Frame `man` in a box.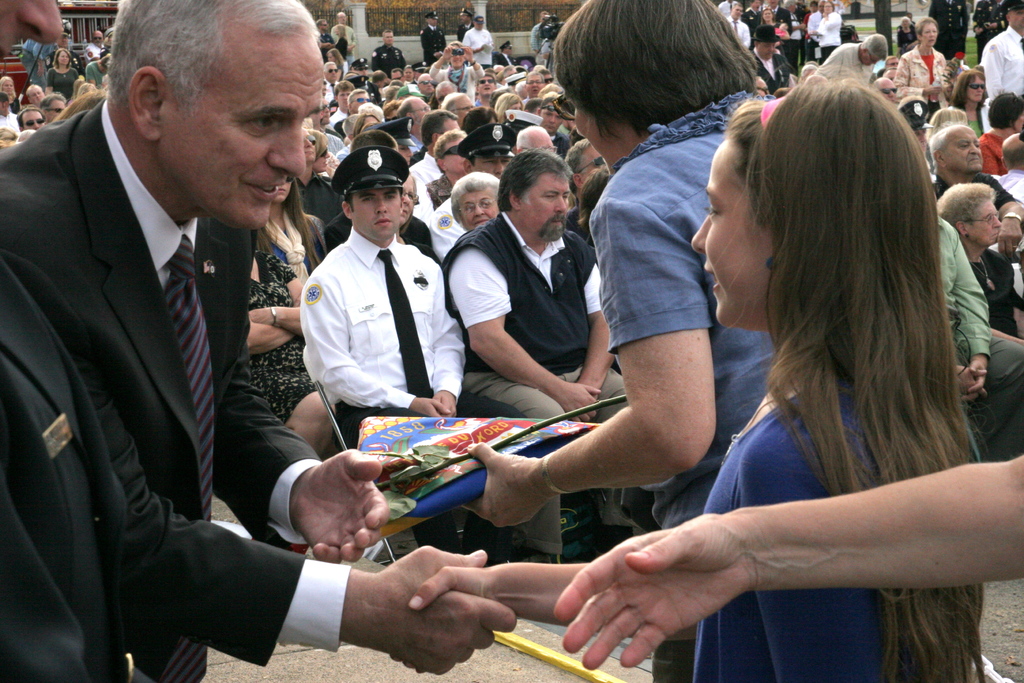
456 123 517 179.
